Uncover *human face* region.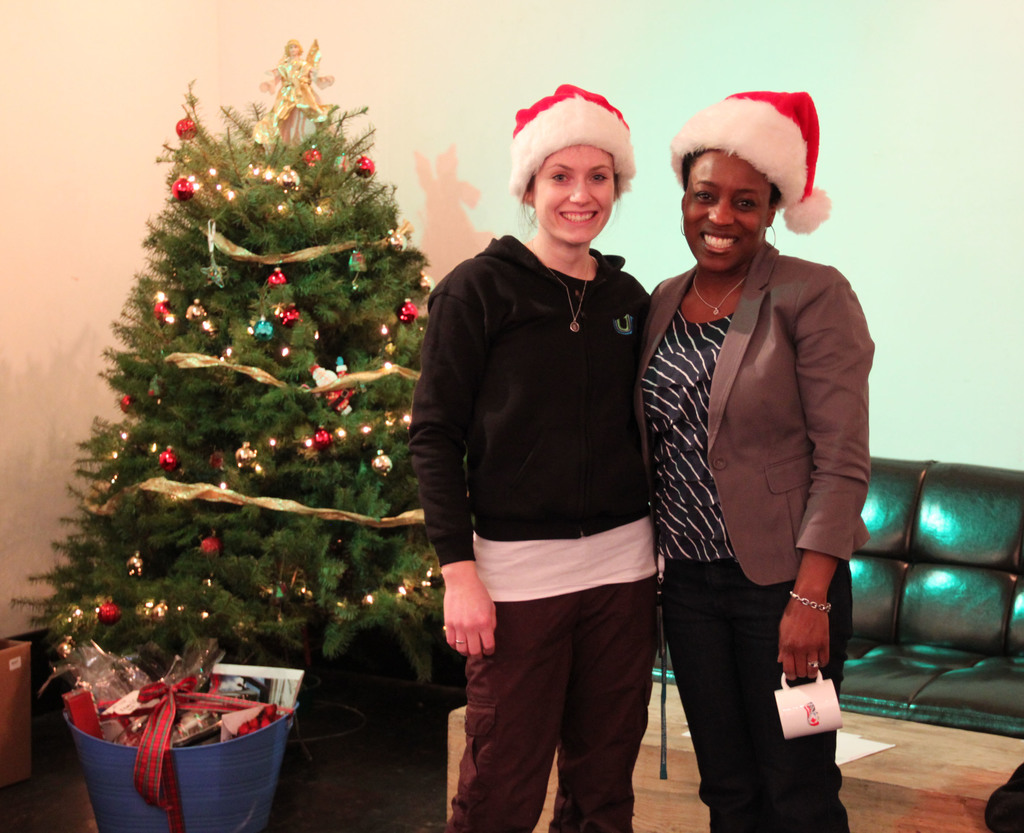
Uncovered: BBox(533, 143, 613, 244).
